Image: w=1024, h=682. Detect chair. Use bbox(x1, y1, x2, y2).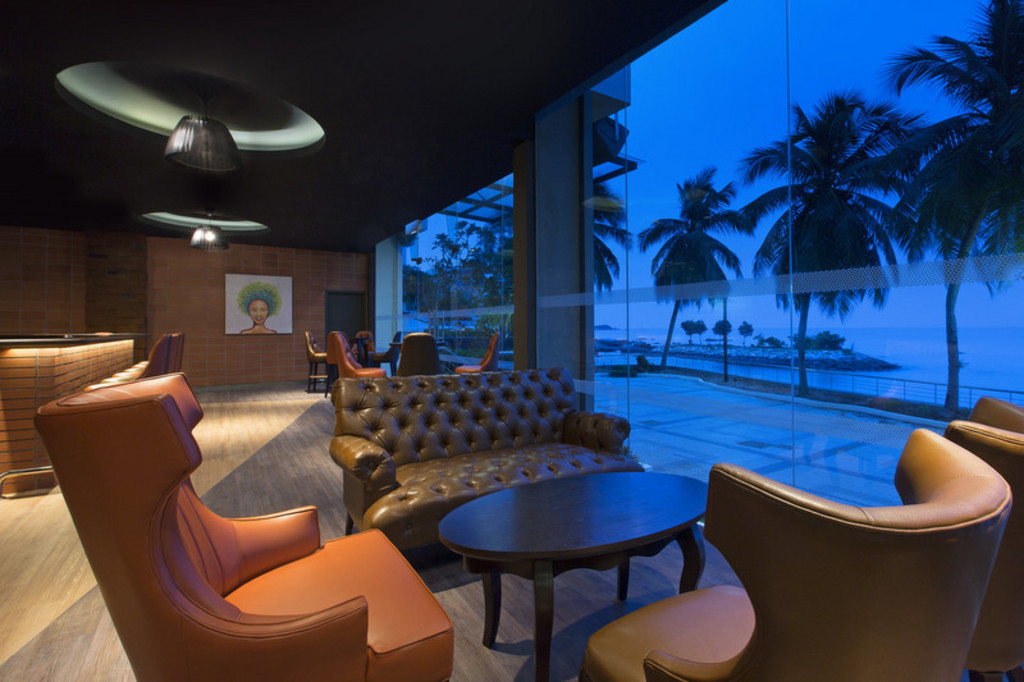
bbox(399, 333, 444, 377).
